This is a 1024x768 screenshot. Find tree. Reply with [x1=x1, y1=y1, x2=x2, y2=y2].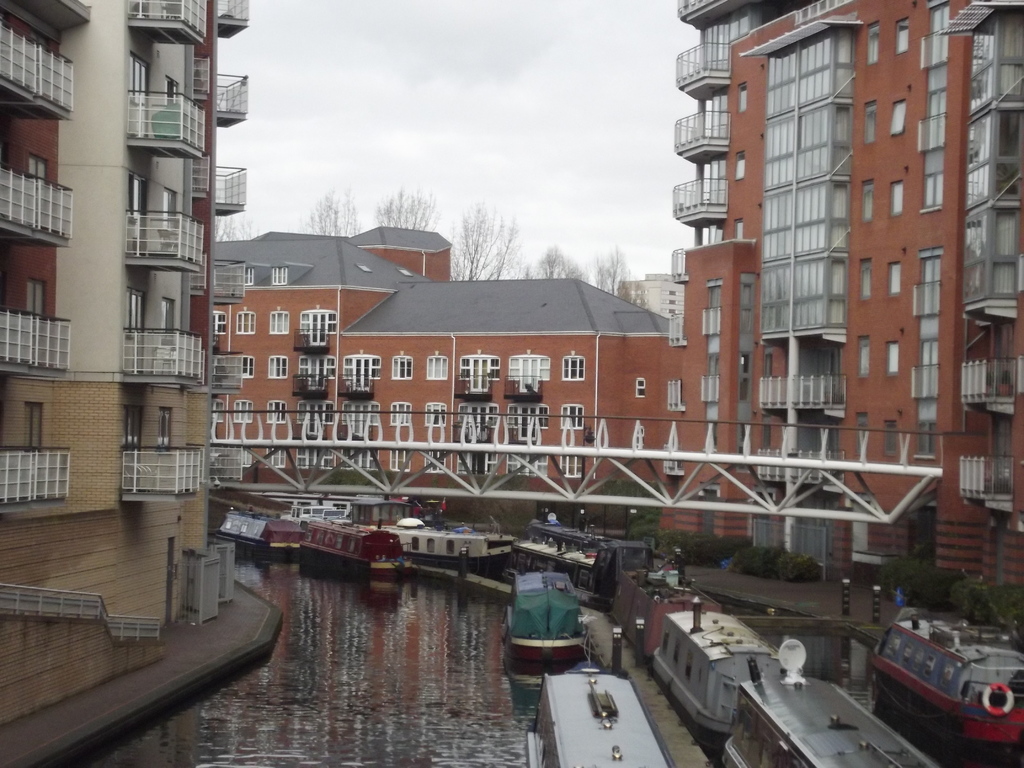
[x1=214, y1=215, x2=264, y2=243].
